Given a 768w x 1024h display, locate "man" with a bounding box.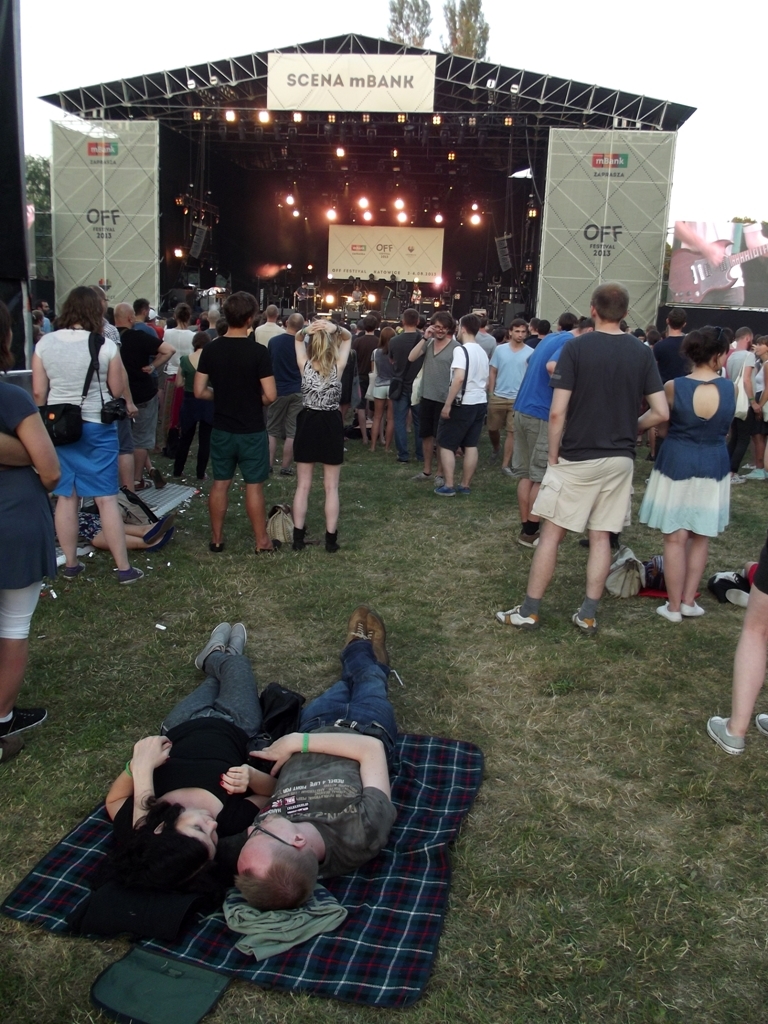
Located: [437, 317, 490, 492].
